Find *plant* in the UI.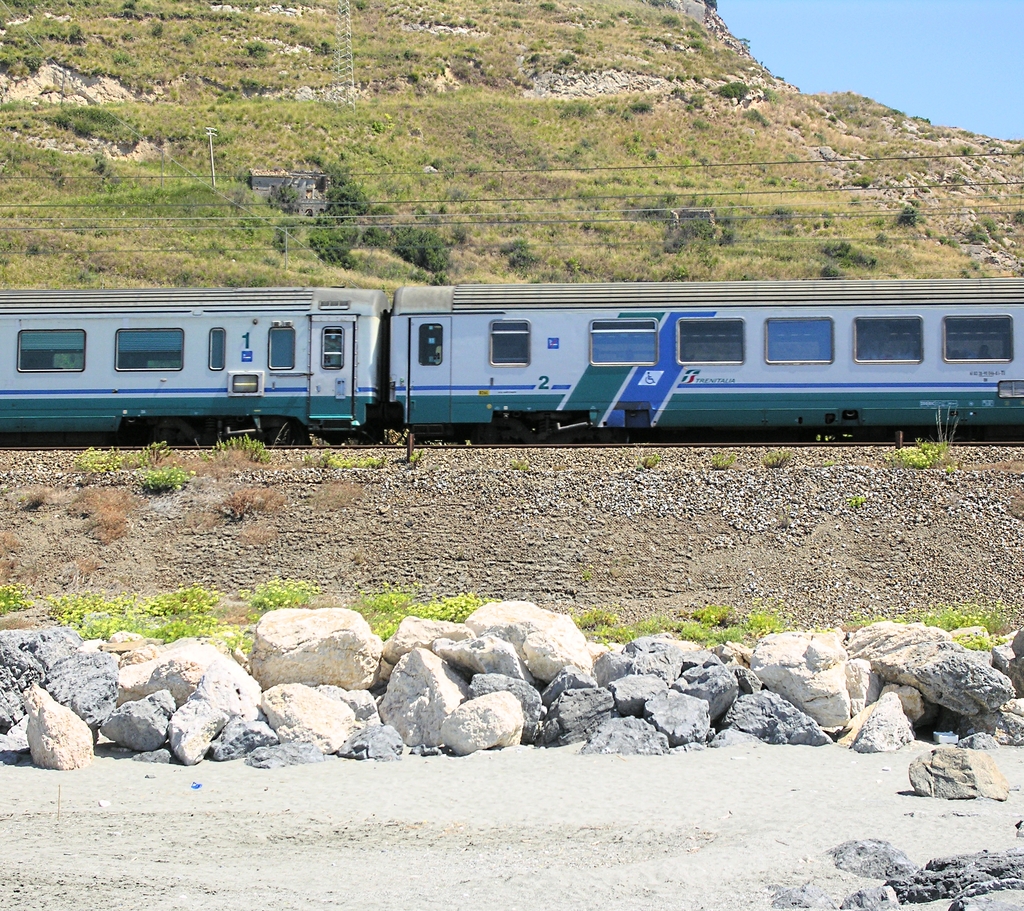
UI element at pyautogui.locateOnScreen(137, 440, 172, 471).
